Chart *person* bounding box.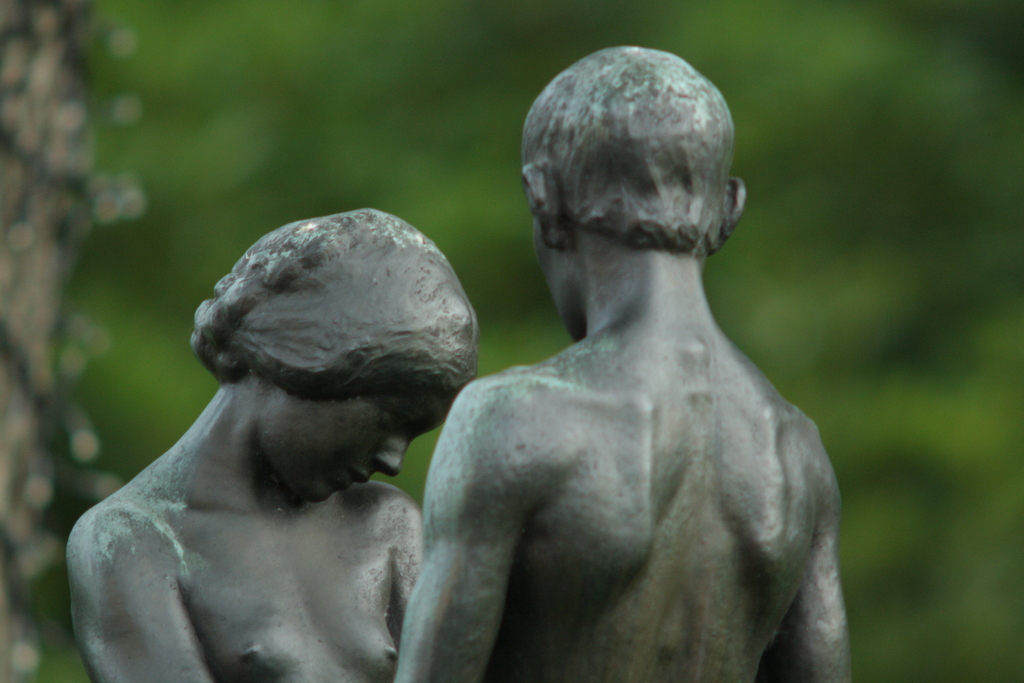
Charted: region(364, 51, 911, 682).
